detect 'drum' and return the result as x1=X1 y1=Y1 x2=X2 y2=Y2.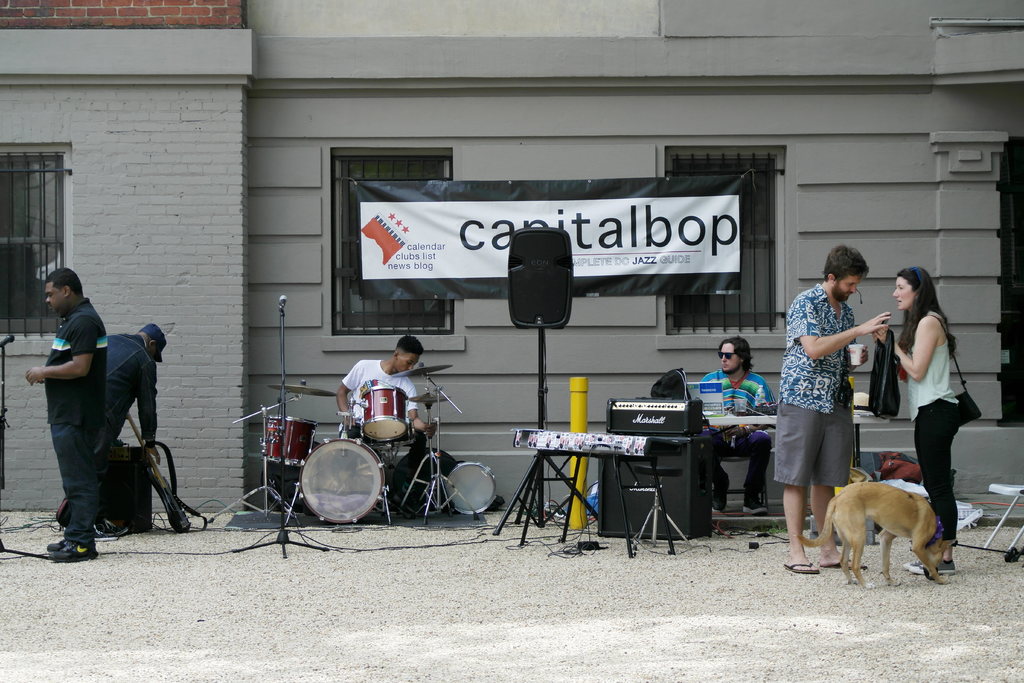
x1=293 y1=443 x2=390 y2=527.
